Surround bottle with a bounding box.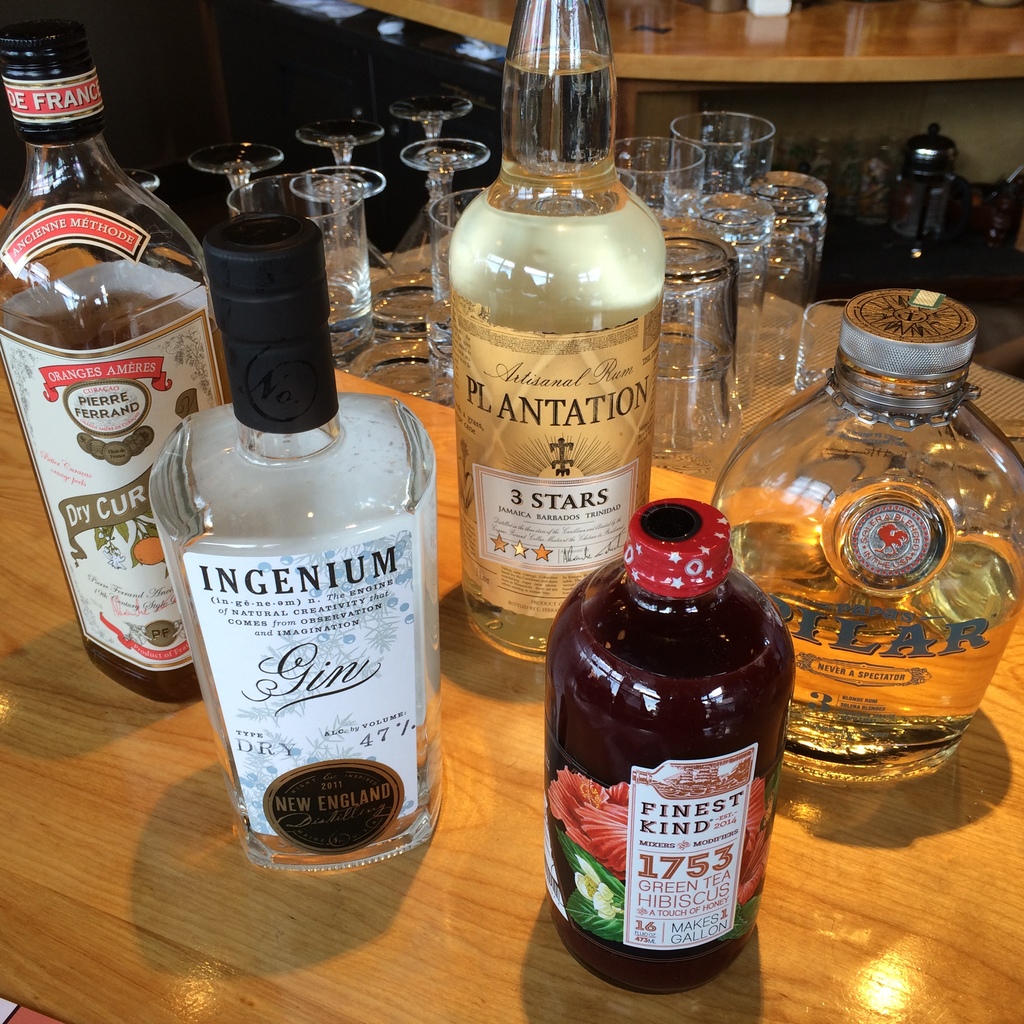
702 285 1023 792.
